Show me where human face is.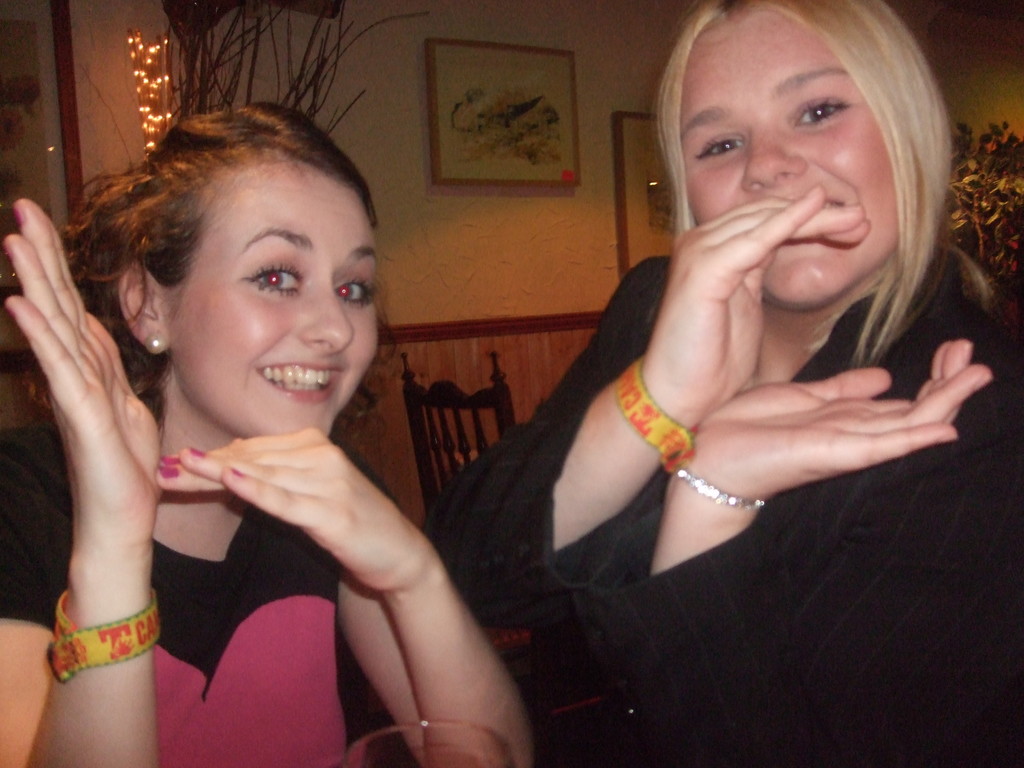
human face is at box(170, 161, 378, 440).
